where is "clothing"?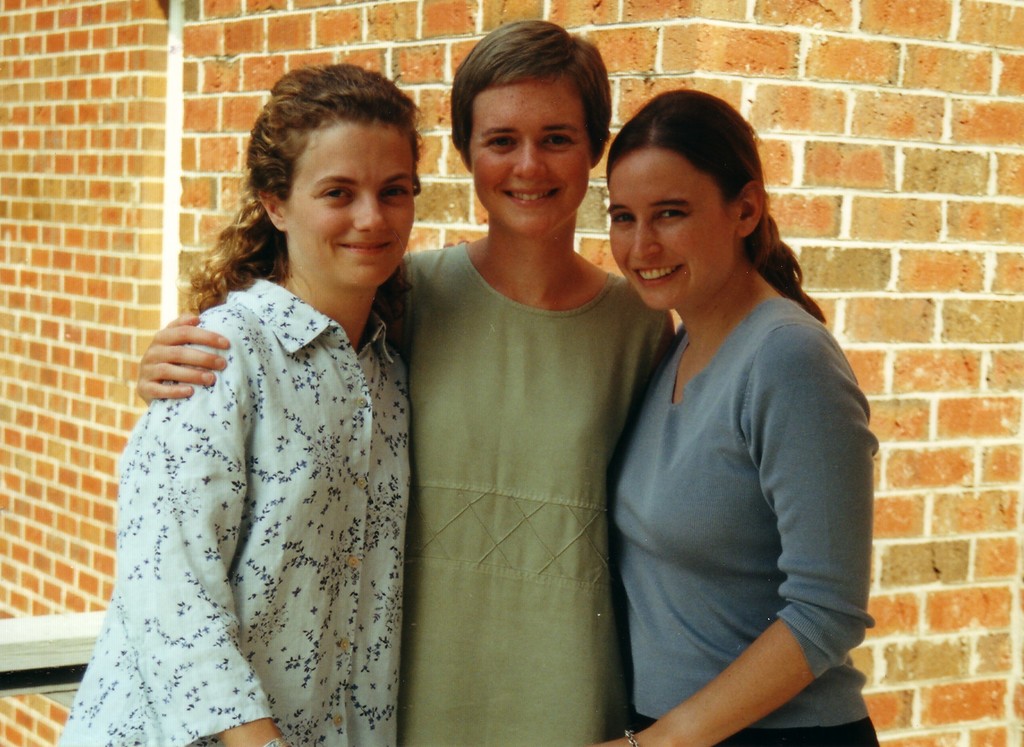
locate(397, 233, 677, 746).
